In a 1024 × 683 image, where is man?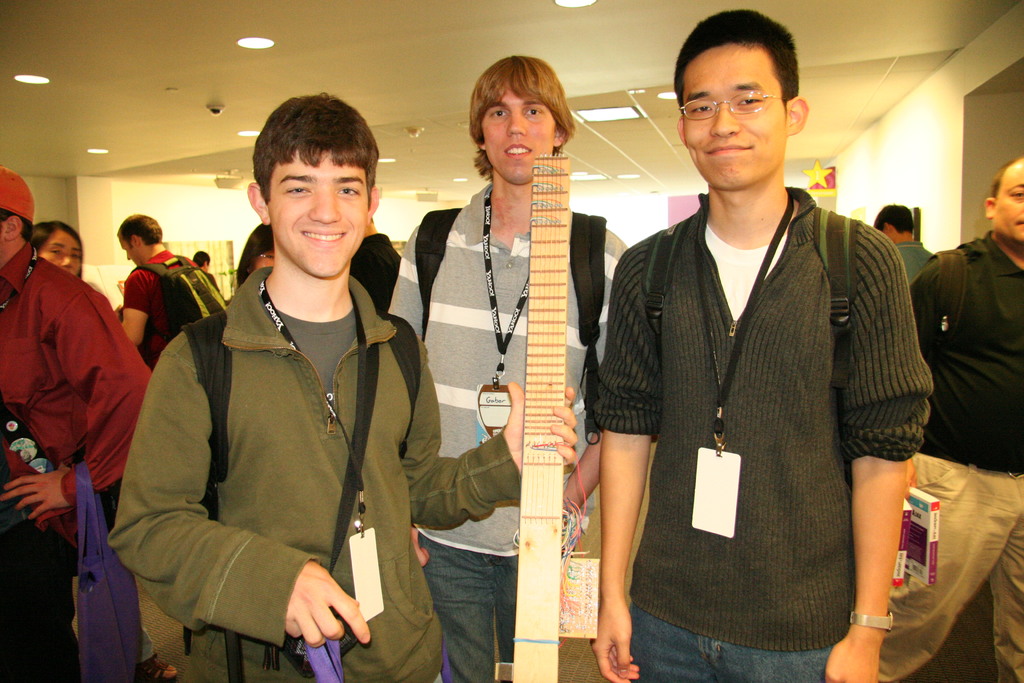
bbox=(191, 251, 224, 298).
